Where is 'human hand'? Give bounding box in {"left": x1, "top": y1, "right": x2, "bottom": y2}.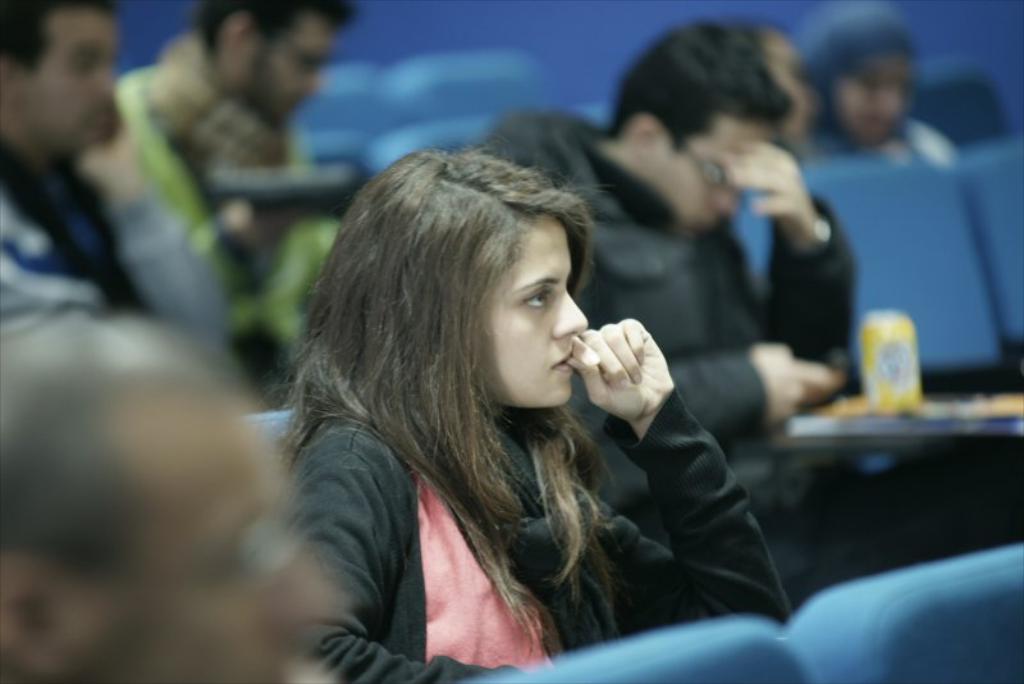
{"left": 548, "top": 297, "right": 666, "bottom": 419}.
